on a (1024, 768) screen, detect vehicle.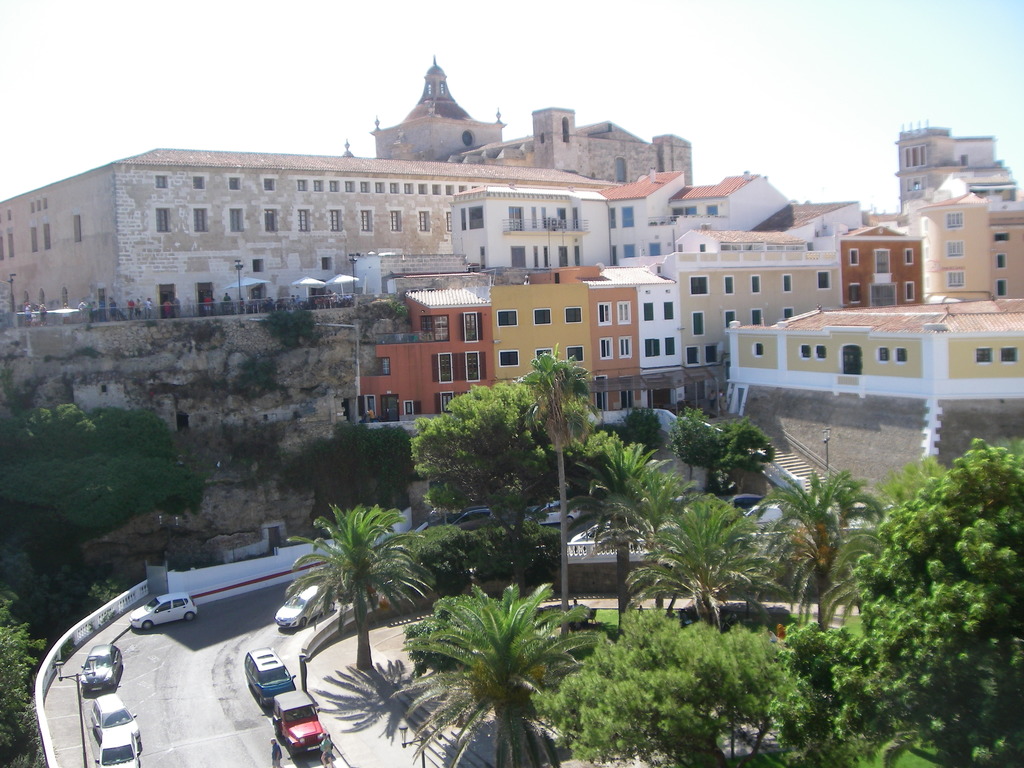
<box>97,728,141,767</box>.
